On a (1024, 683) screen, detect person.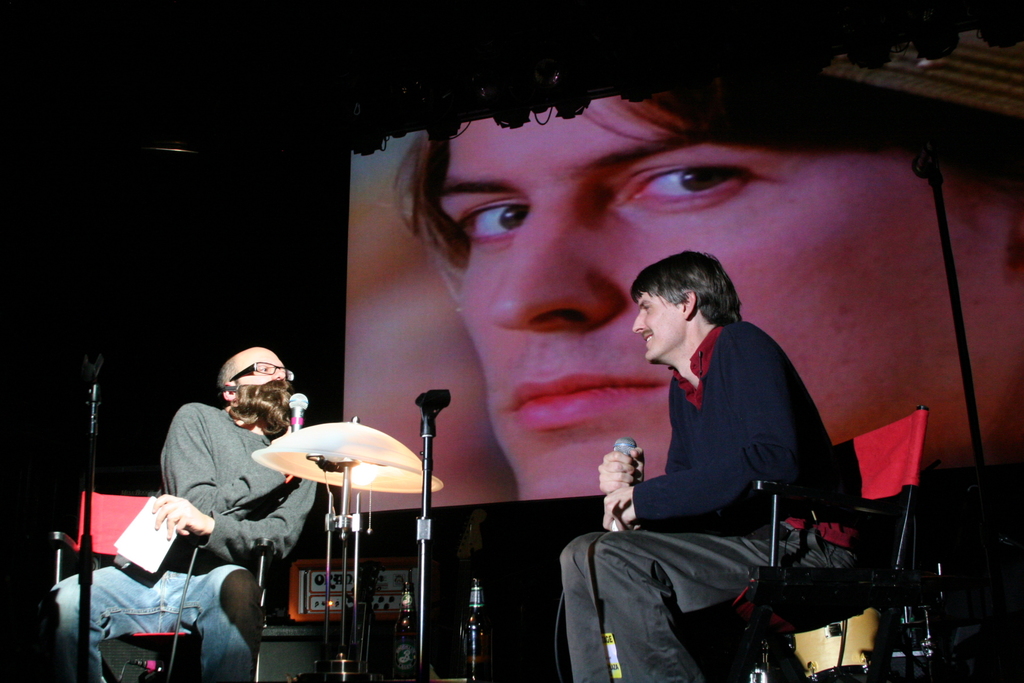
detection(558, 248, 862, 682).
